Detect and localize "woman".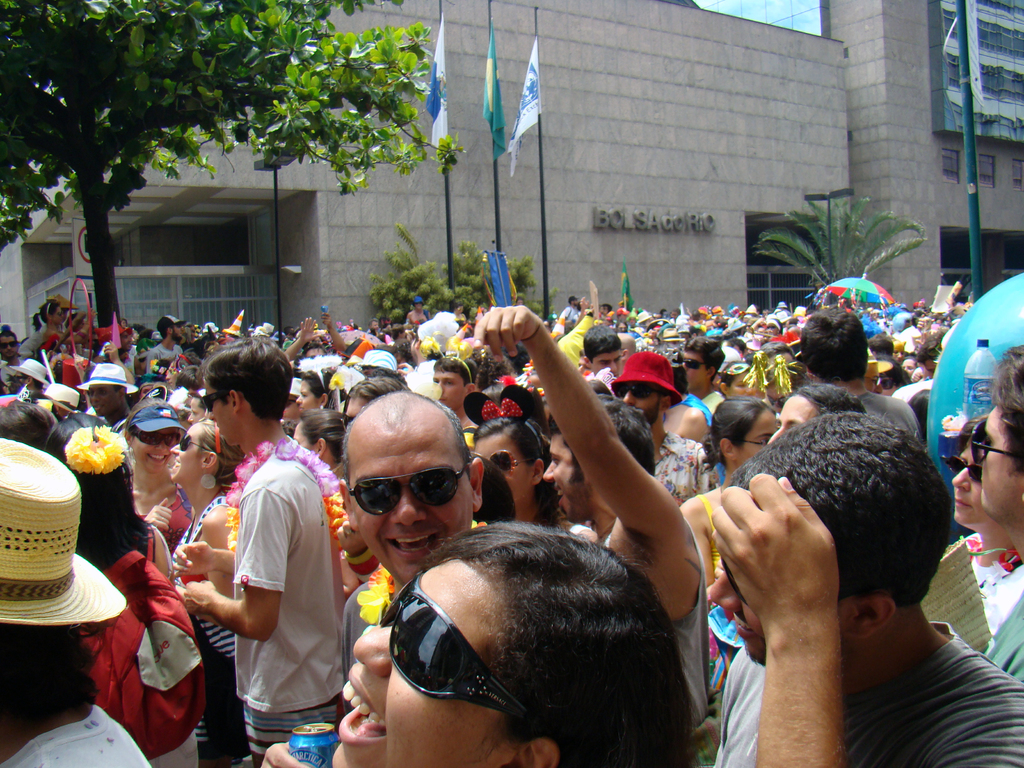
Localized at 291, 408, 356, 477.
